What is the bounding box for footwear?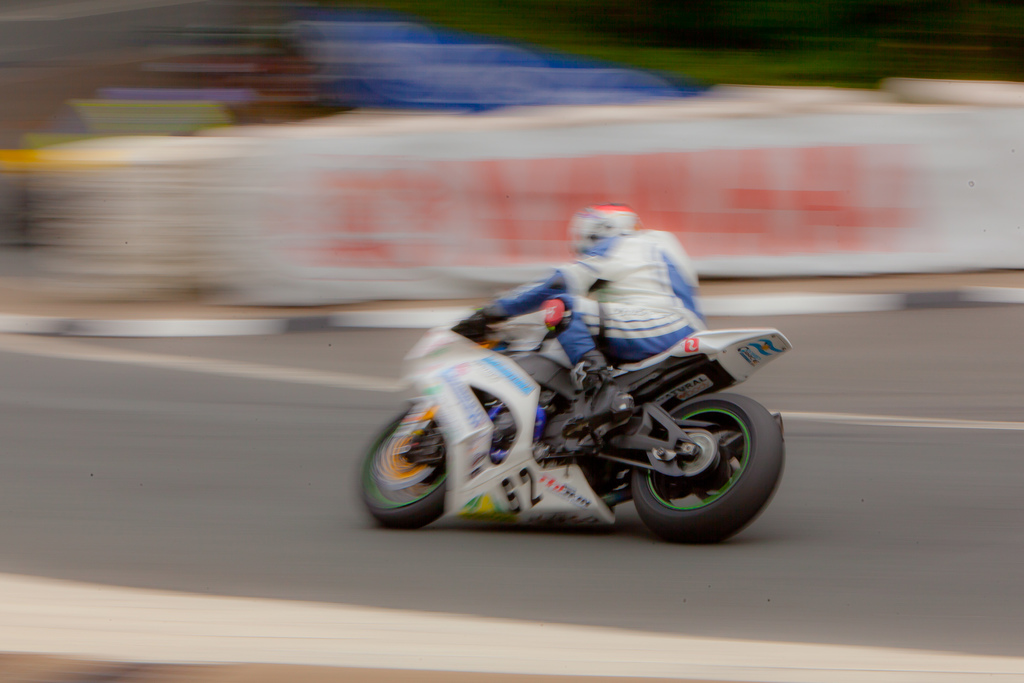
l=562, t=381, r=634, b=437.
